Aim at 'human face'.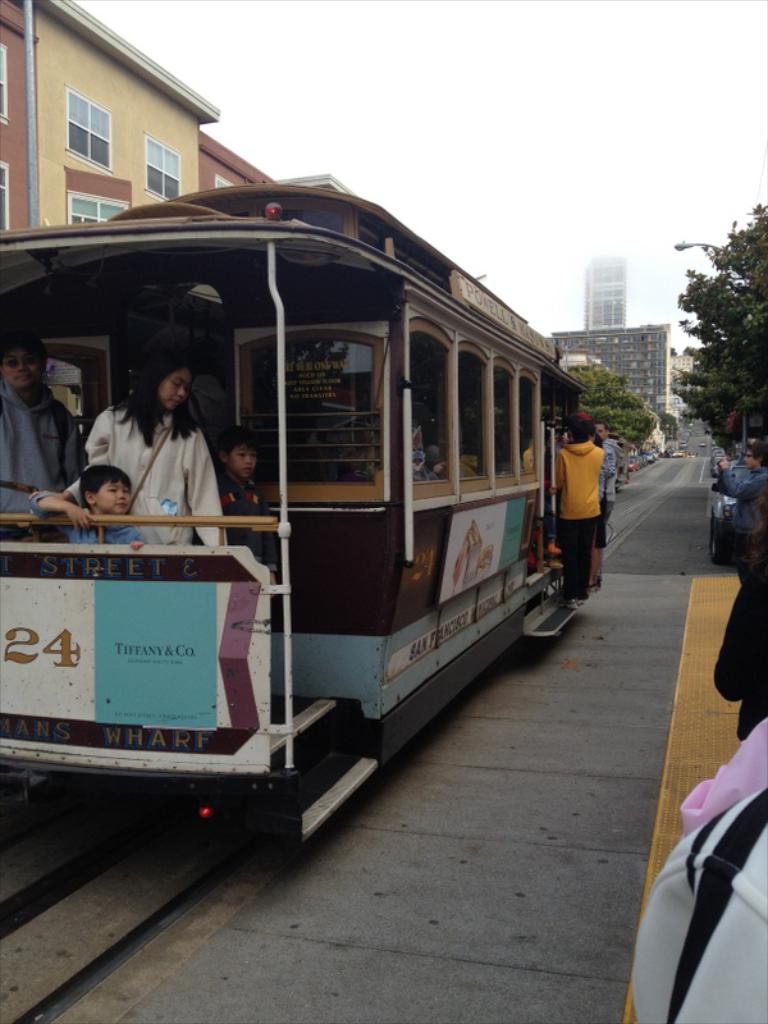
Aimed at box(229, 447, 257, 477).
